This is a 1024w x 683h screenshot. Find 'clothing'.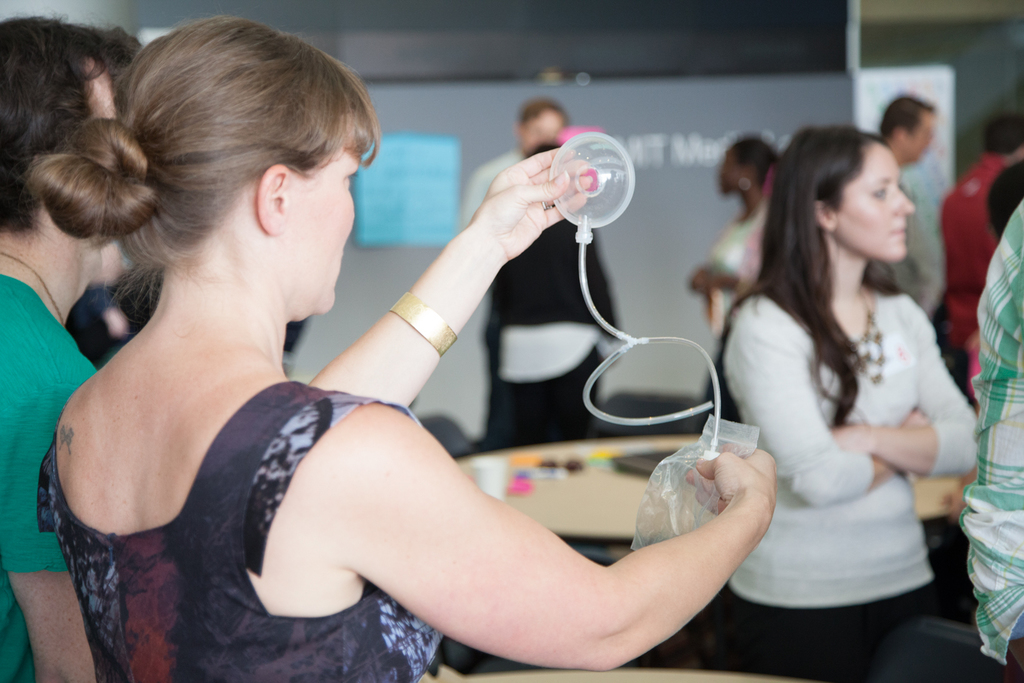
Bounding box: 714/201/972/634.
